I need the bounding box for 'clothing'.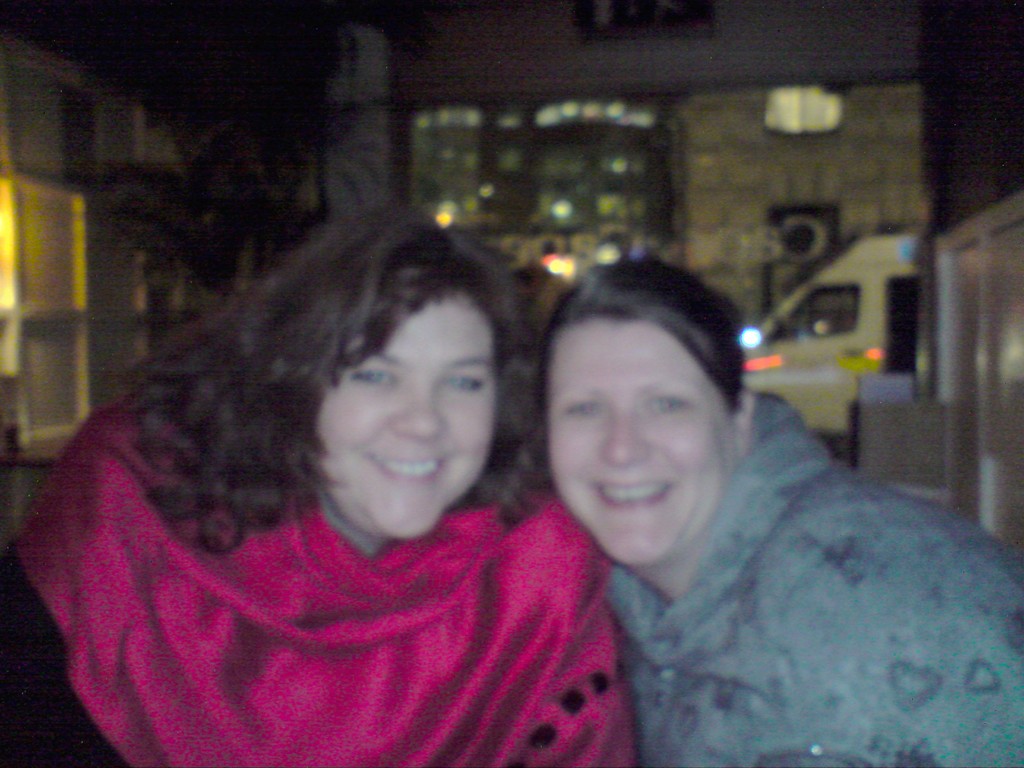
Here it is: [27,427,625,754].
